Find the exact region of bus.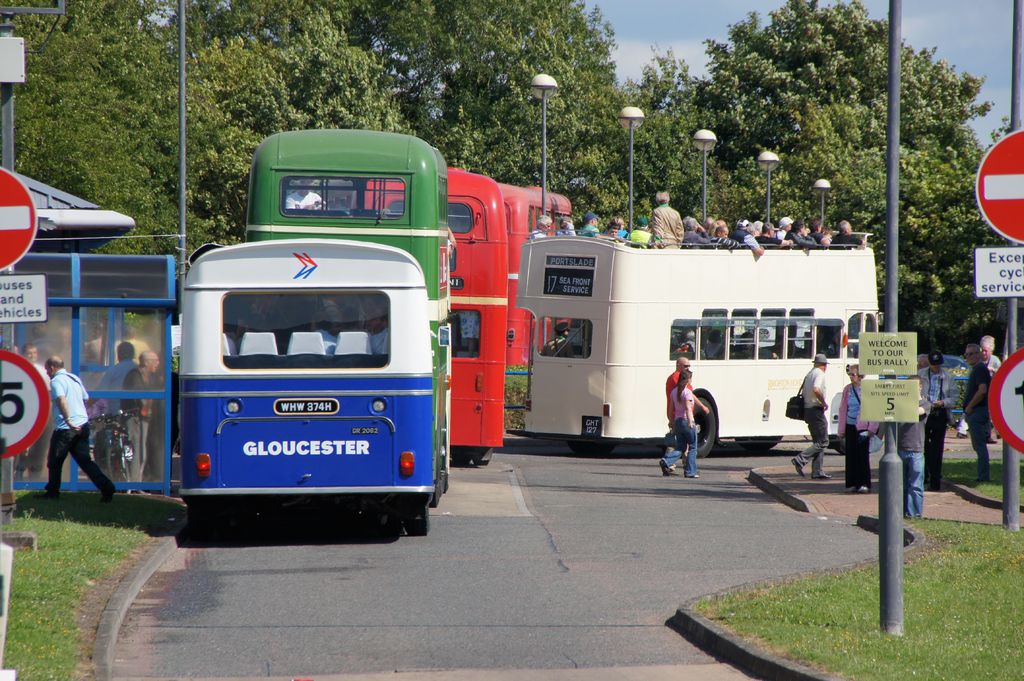
Exact region: bbox=[180, 236, 435, 538].
